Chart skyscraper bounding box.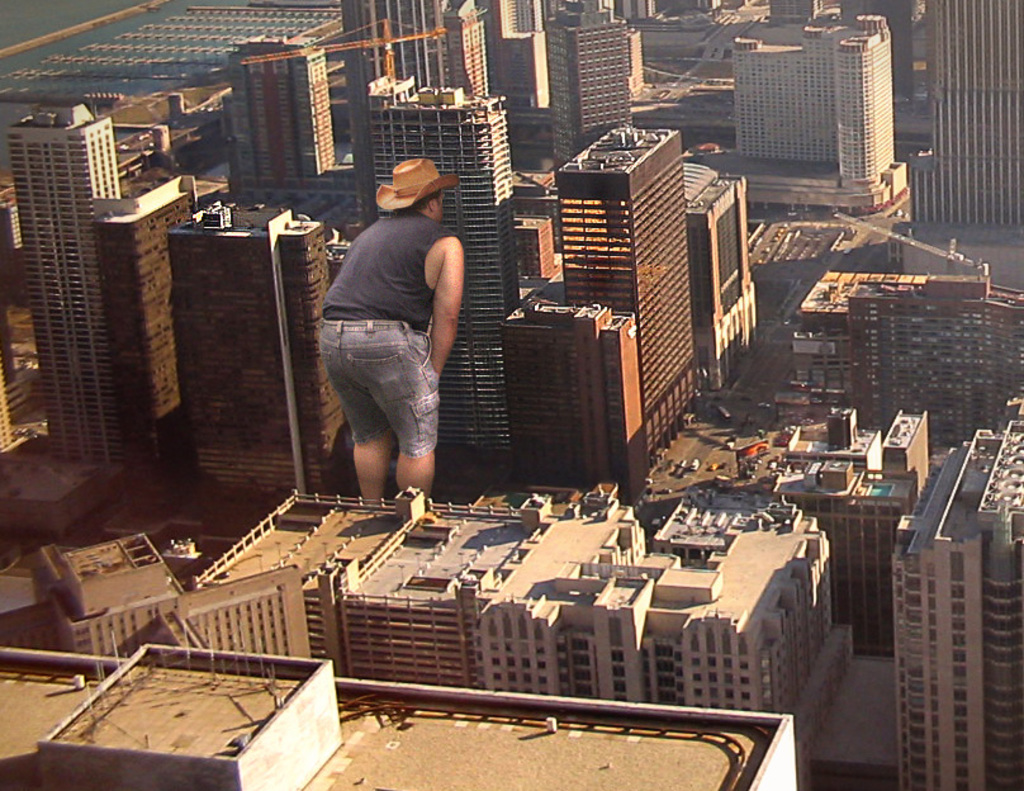
Charted: <bbox>545, 0, 624, 160</bbox>.
